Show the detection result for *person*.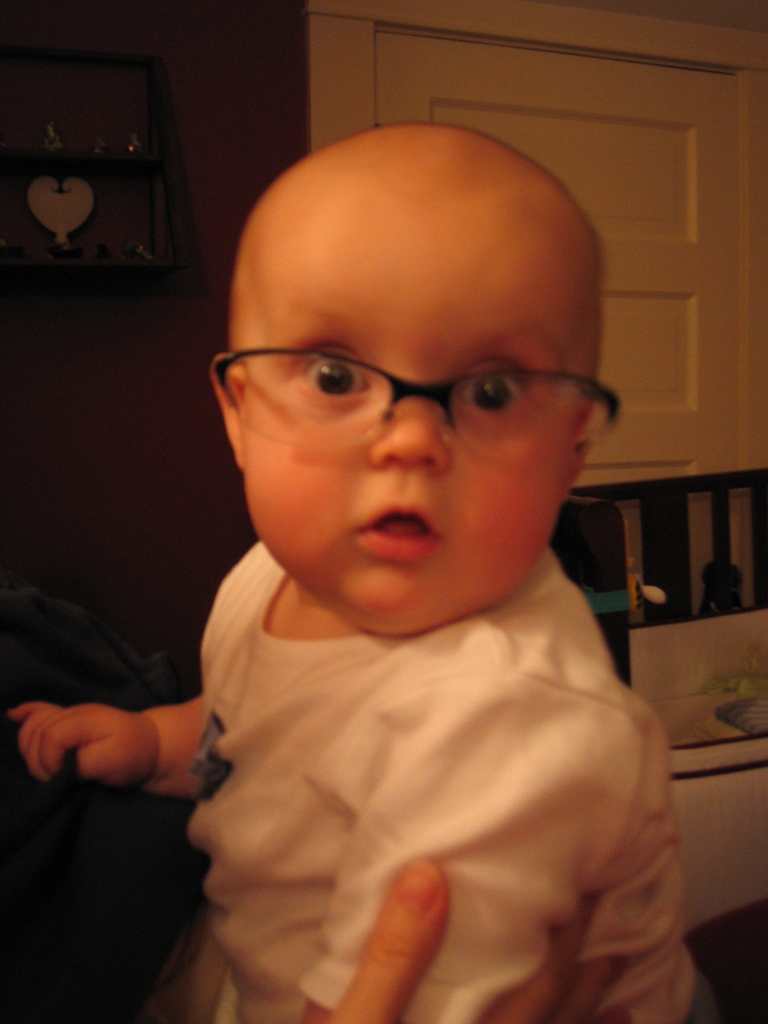
0,574,636,1023.
